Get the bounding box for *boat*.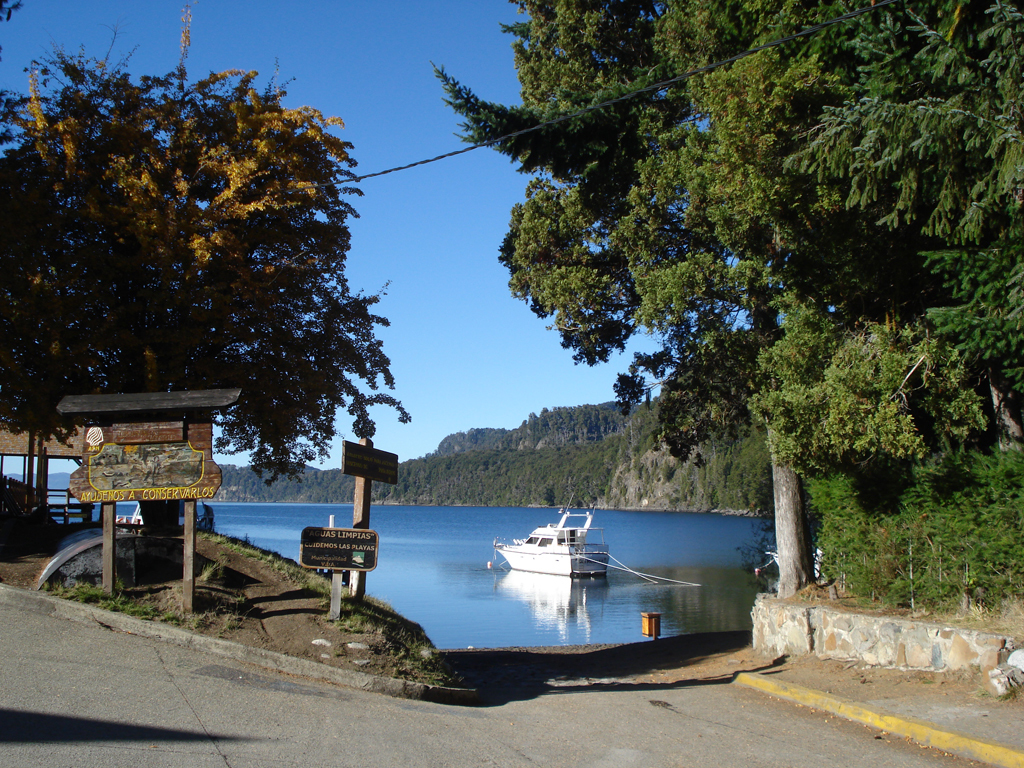
Rect(467, 503, 731, 600).
